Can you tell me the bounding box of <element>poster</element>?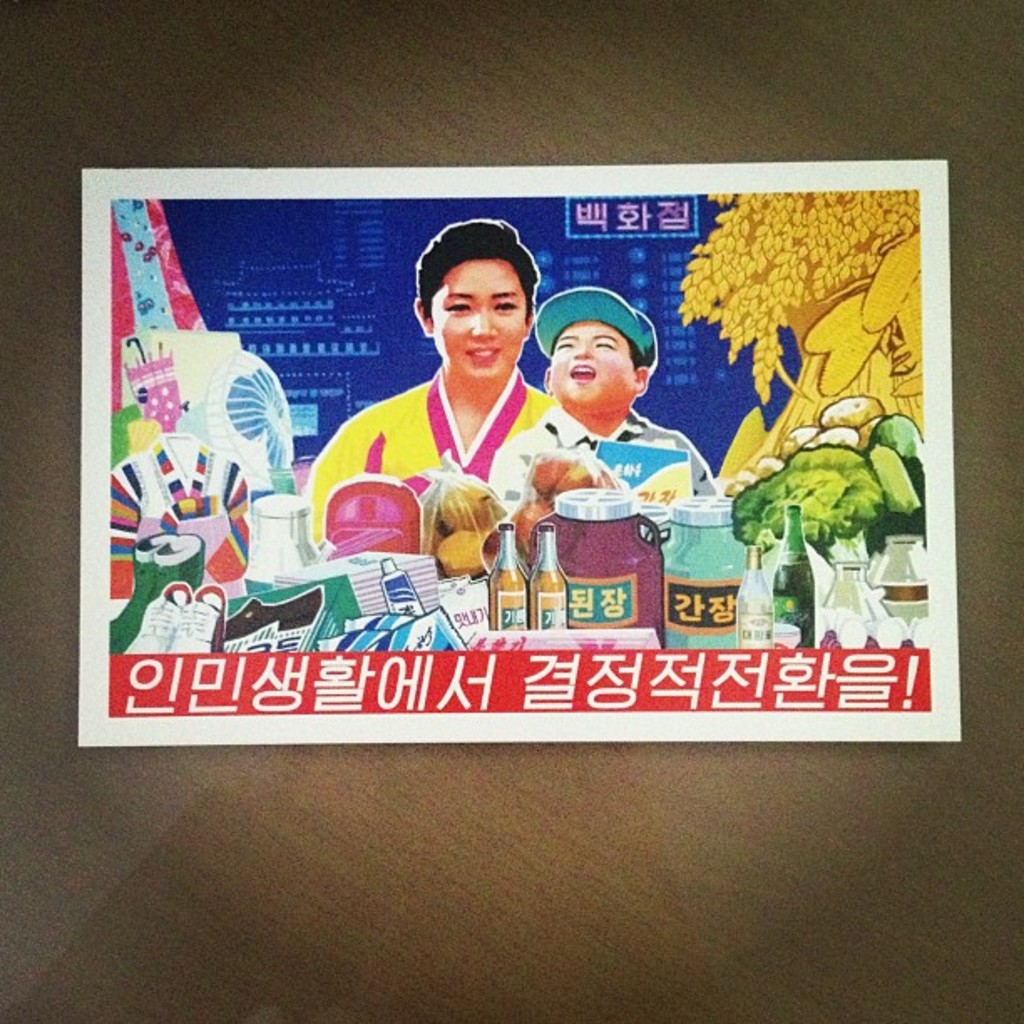
x1=77 y1=154 x2=960 y2=745.
